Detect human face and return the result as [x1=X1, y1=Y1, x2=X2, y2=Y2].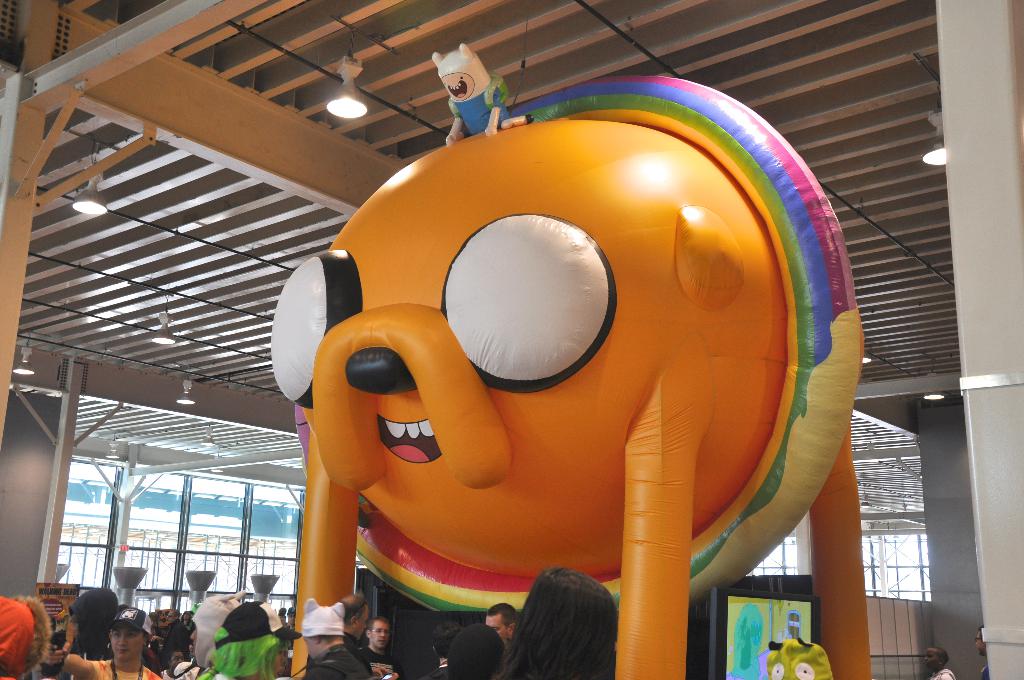
[x1=108, y1=621, x2=142, y2=663].
